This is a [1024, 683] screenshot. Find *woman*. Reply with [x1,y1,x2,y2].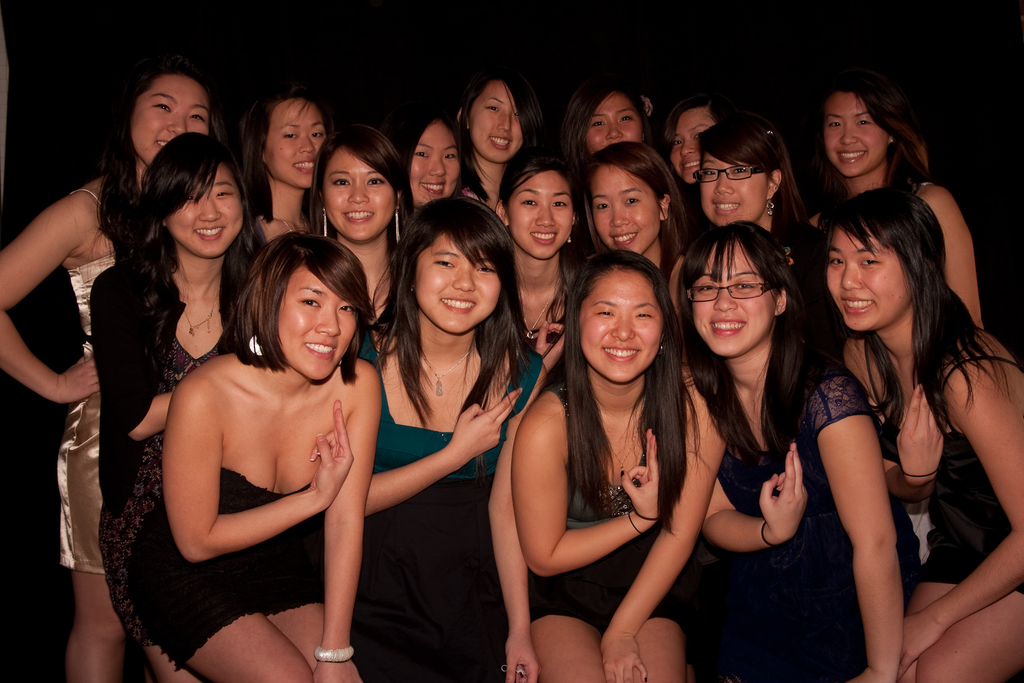
[237,92,334,242].
